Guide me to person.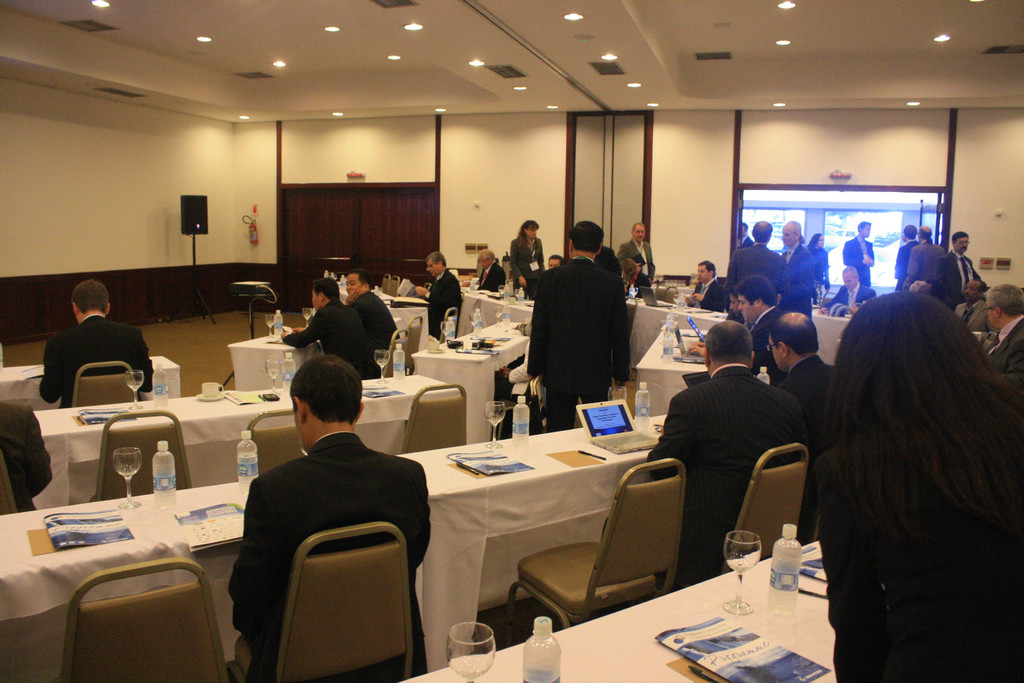
Guidance: select_region(683, 256, 724, 312).
